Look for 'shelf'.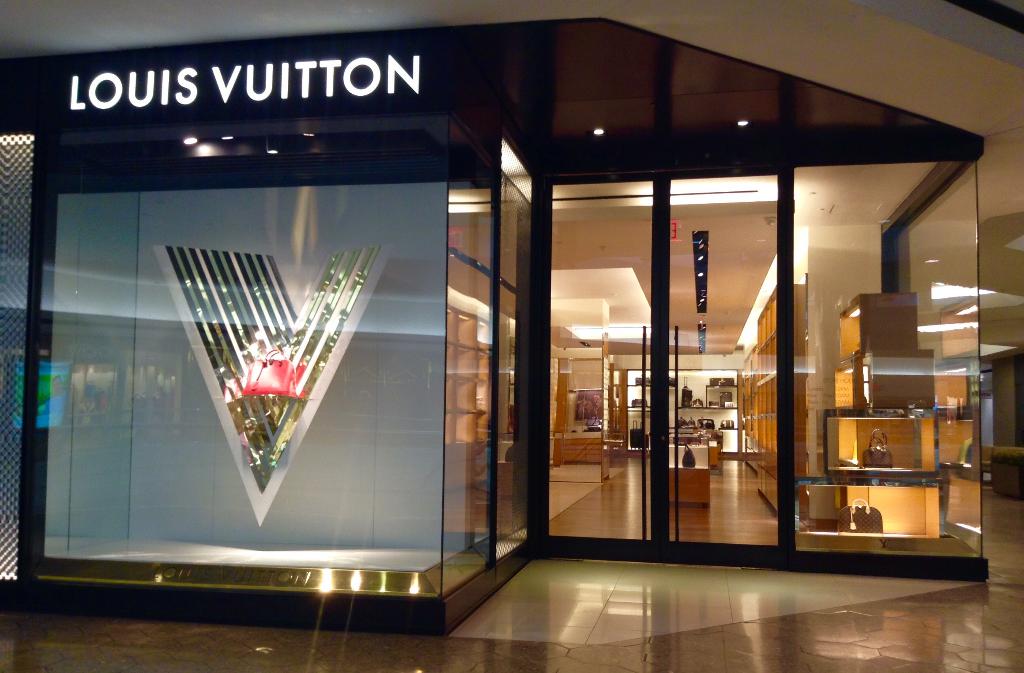
Found: Rect(789, 288, 977, 540).
